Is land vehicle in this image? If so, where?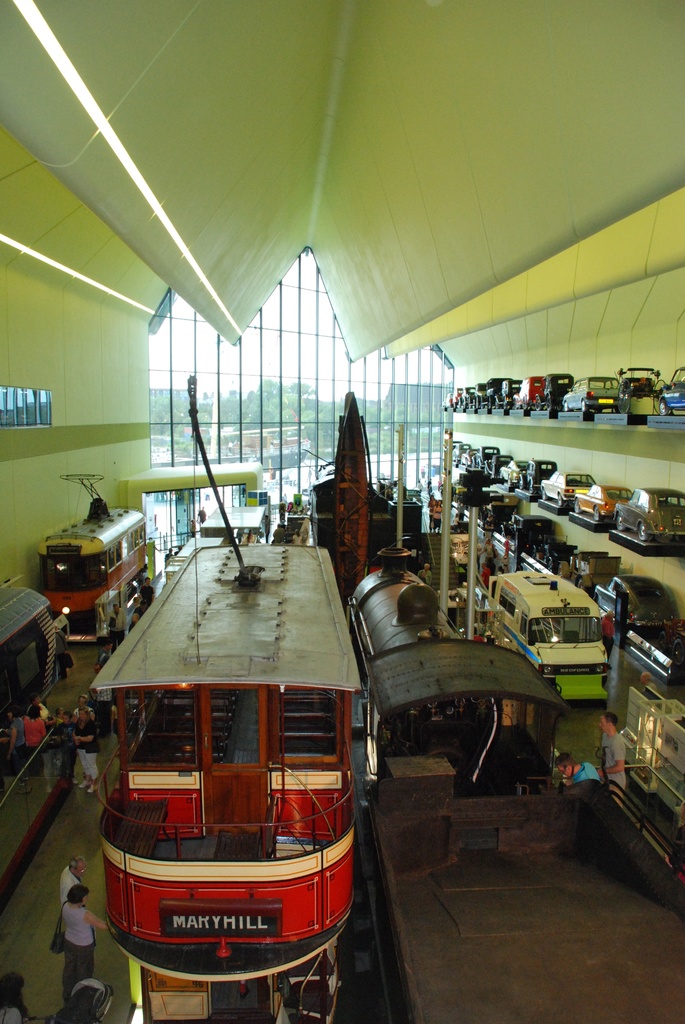
Yes, at (487,566,613,703).
